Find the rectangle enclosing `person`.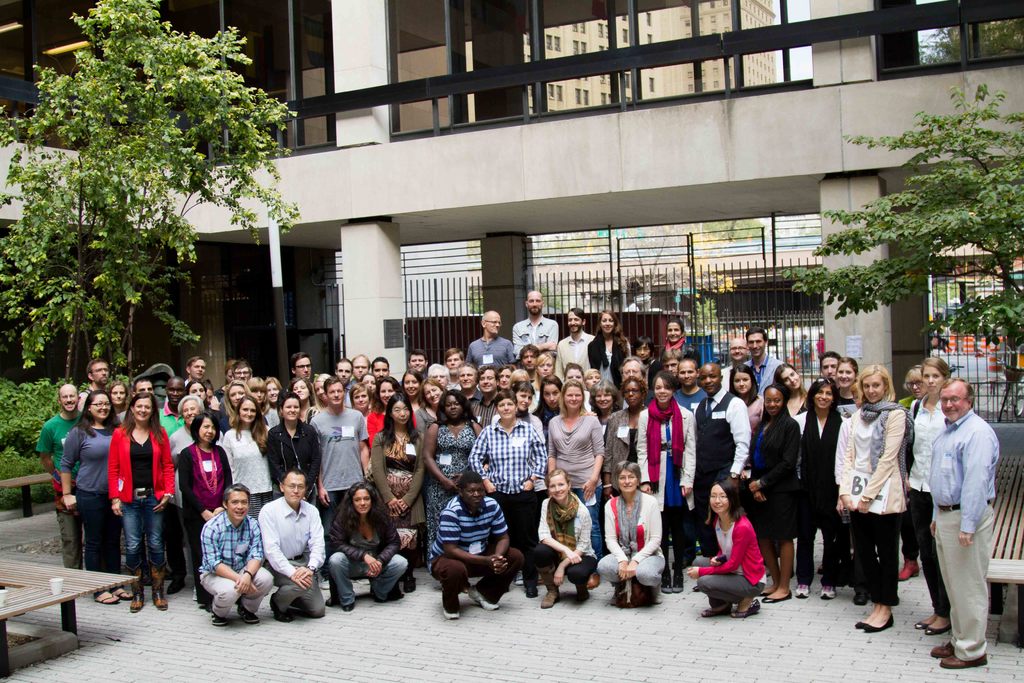
[311, 373, 376, 527].
